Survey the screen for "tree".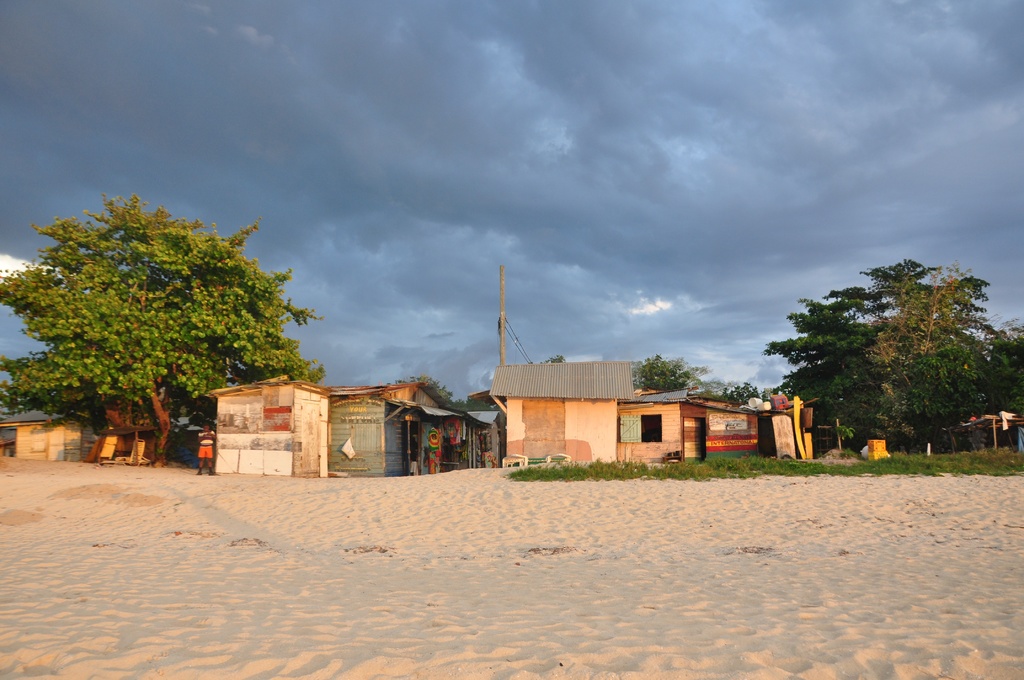
Survey found: x1=714 y1=385 x2=762 y2=408.
